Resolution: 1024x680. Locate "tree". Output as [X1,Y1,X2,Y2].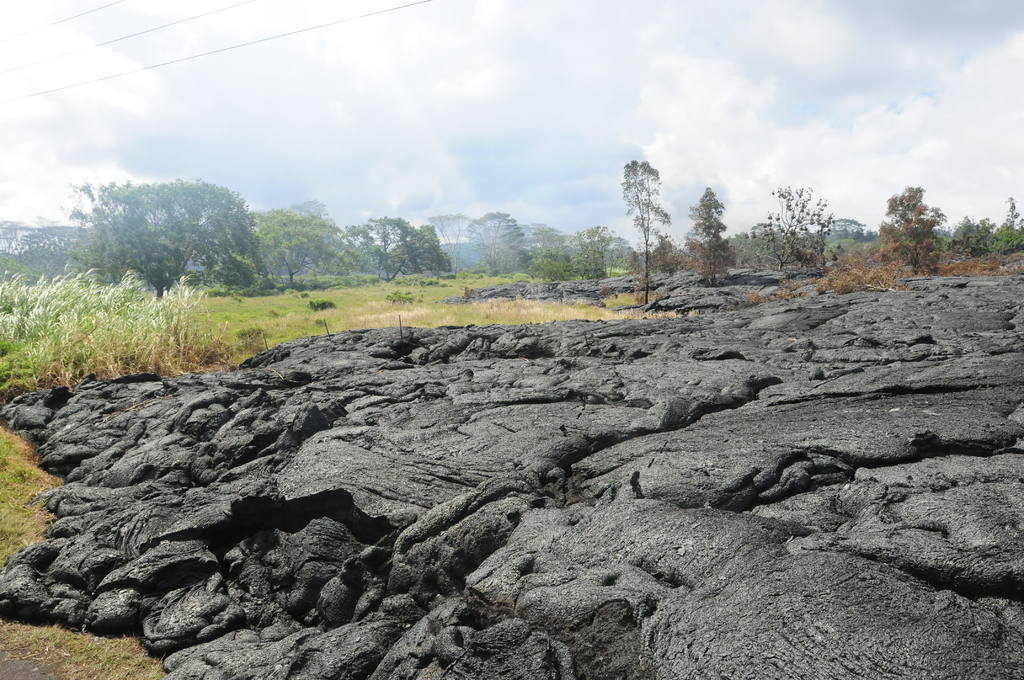
[758,174,836,285].
